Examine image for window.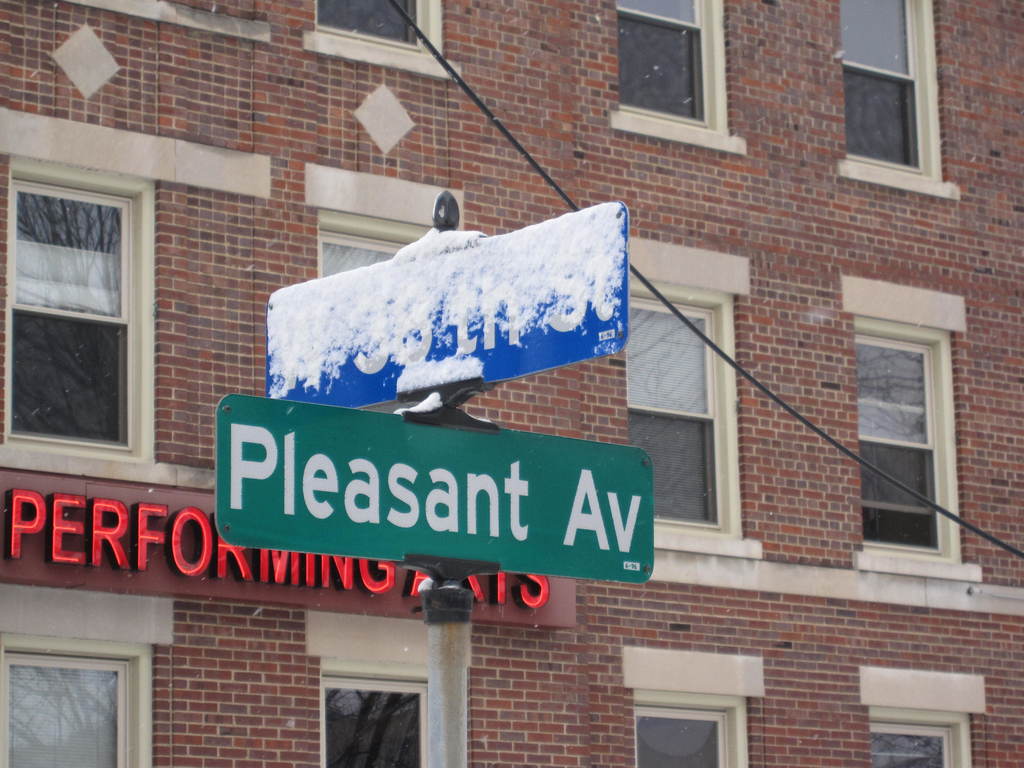
Examination result: (316, 681, 432, 767).
